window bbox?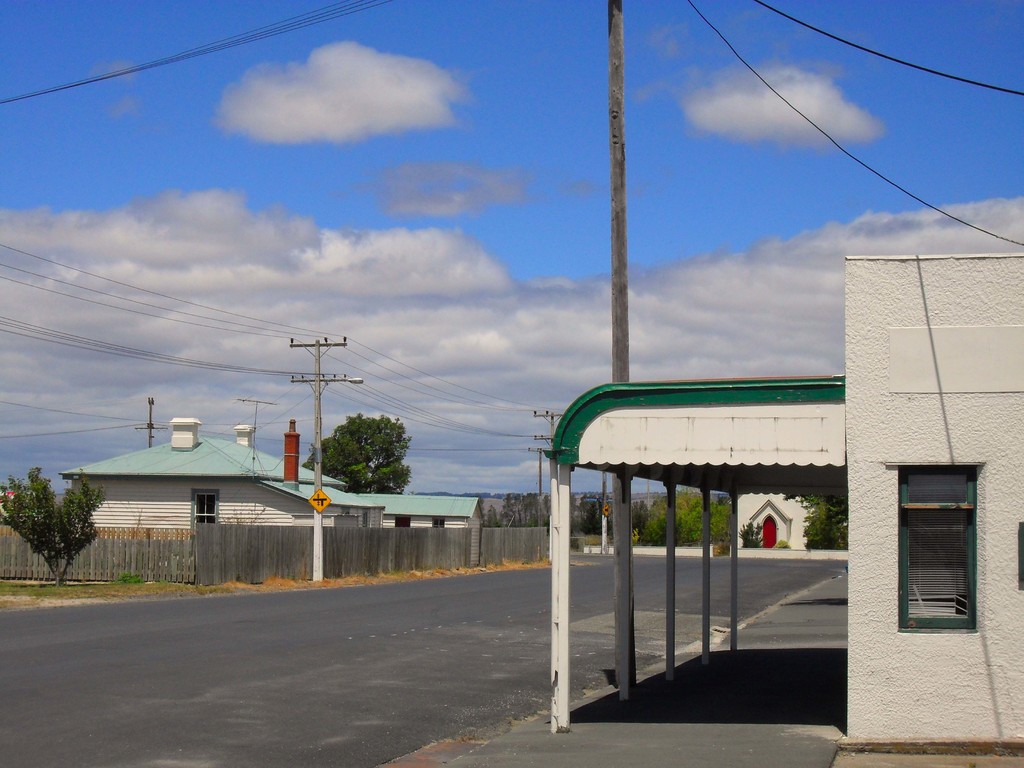
l=396, t=516, r=413, b=529
